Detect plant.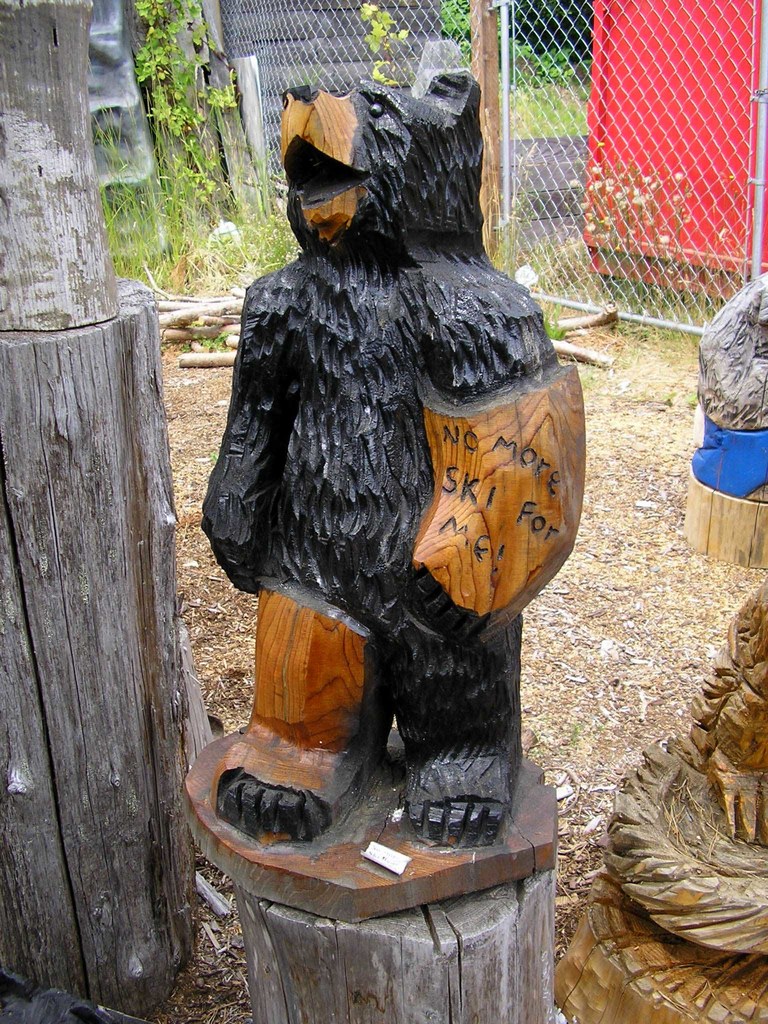
Detected at (left=566, top=143, right=714, bottom=322).
